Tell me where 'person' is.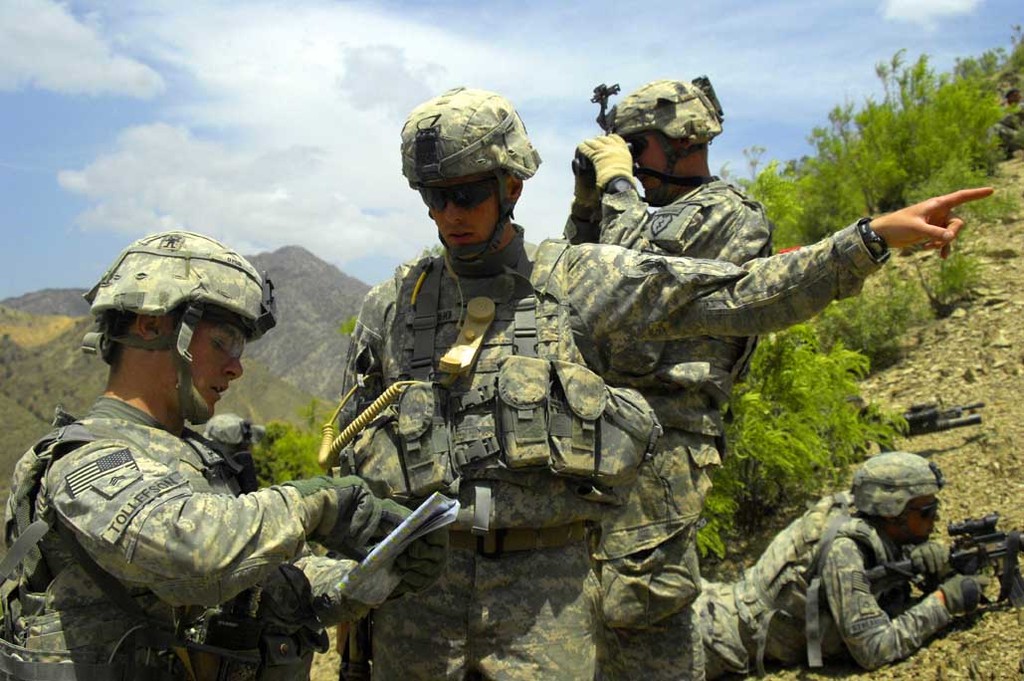
'person' is at 560:76:778:680.
